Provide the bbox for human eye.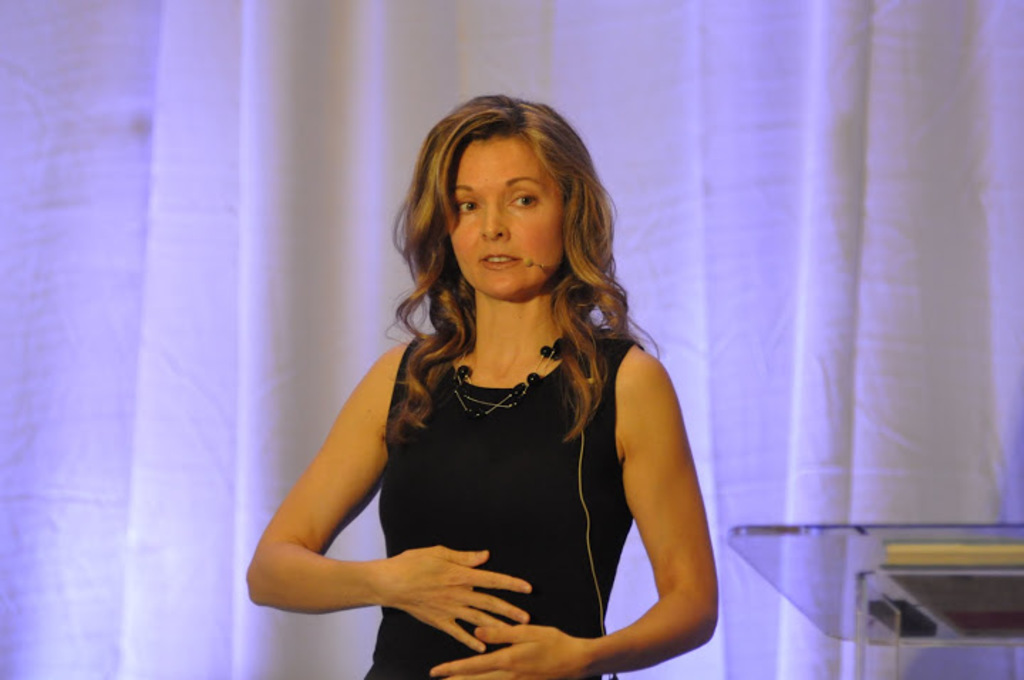
(left=455, top=191, right=481, bottom=216).
